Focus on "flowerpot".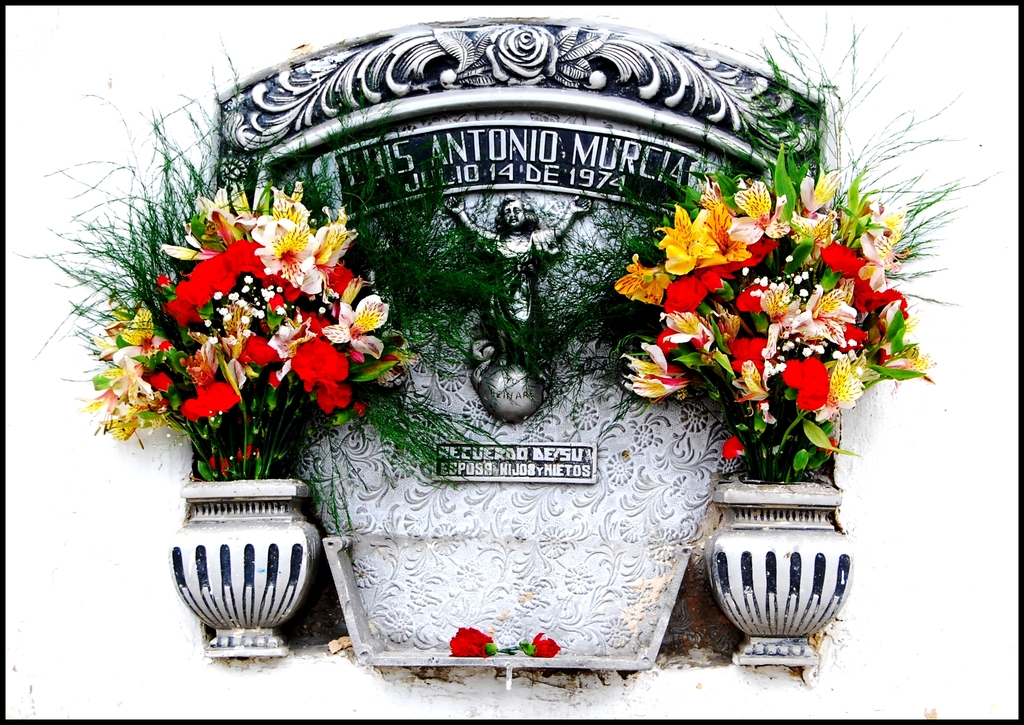
Focused at <bbox>171, 480, 317, 651</bbox>.
